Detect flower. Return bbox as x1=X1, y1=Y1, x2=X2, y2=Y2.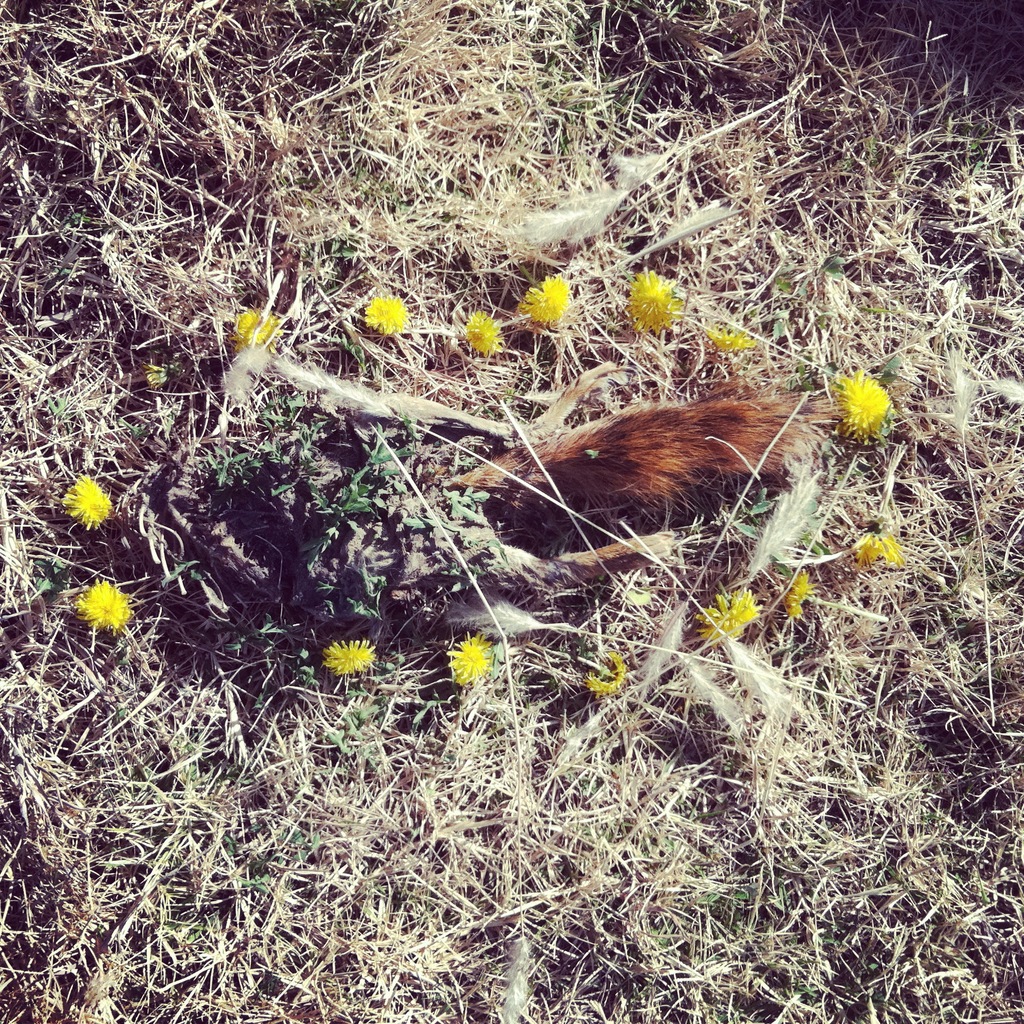
x1=583, y1=641, x2=630, y2=705.
